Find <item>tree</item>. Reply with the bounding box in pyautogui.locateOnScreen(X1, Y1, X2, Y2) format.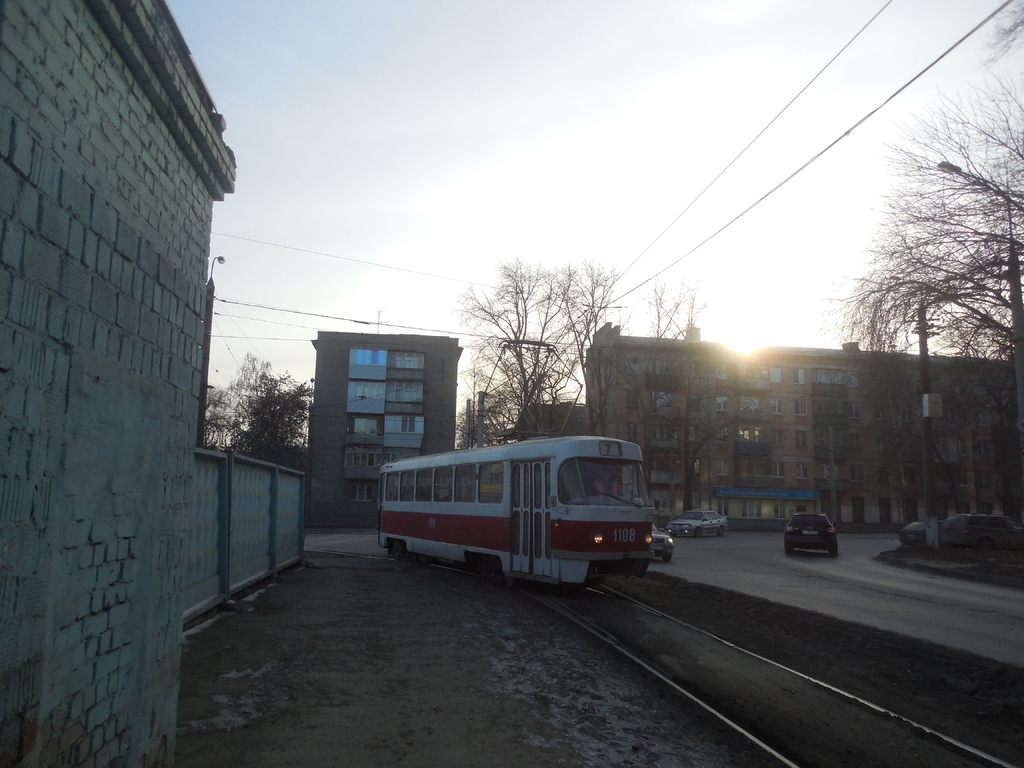
pyautogui.locateOnScreen(811, 63, 1023, 556).
